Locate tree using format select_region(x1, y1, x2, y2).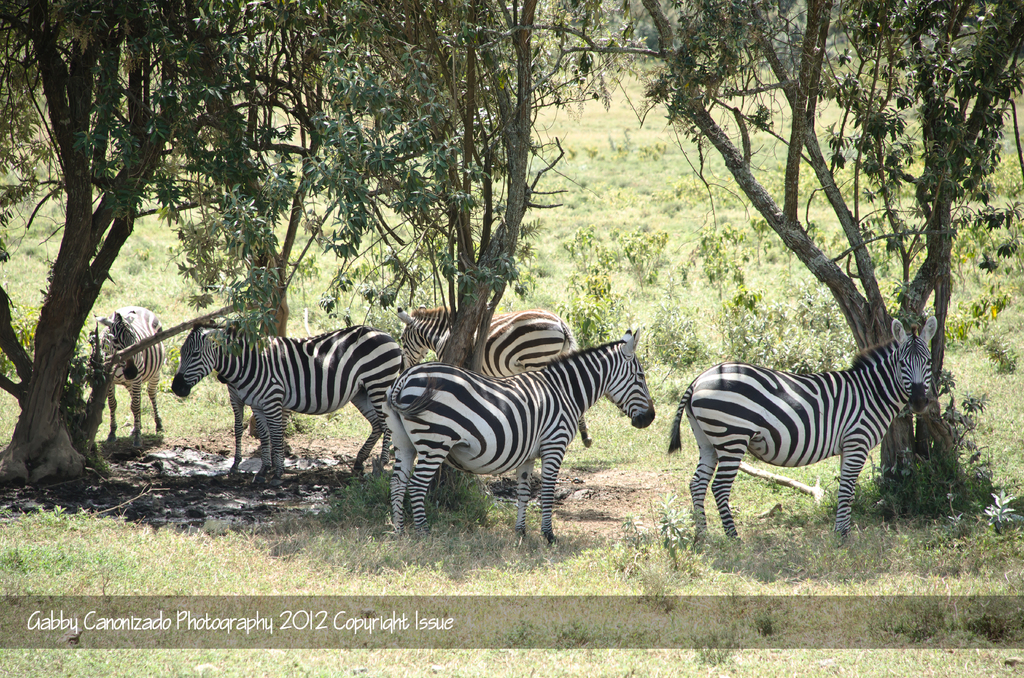
select_region(227, 0, 659, 538).
